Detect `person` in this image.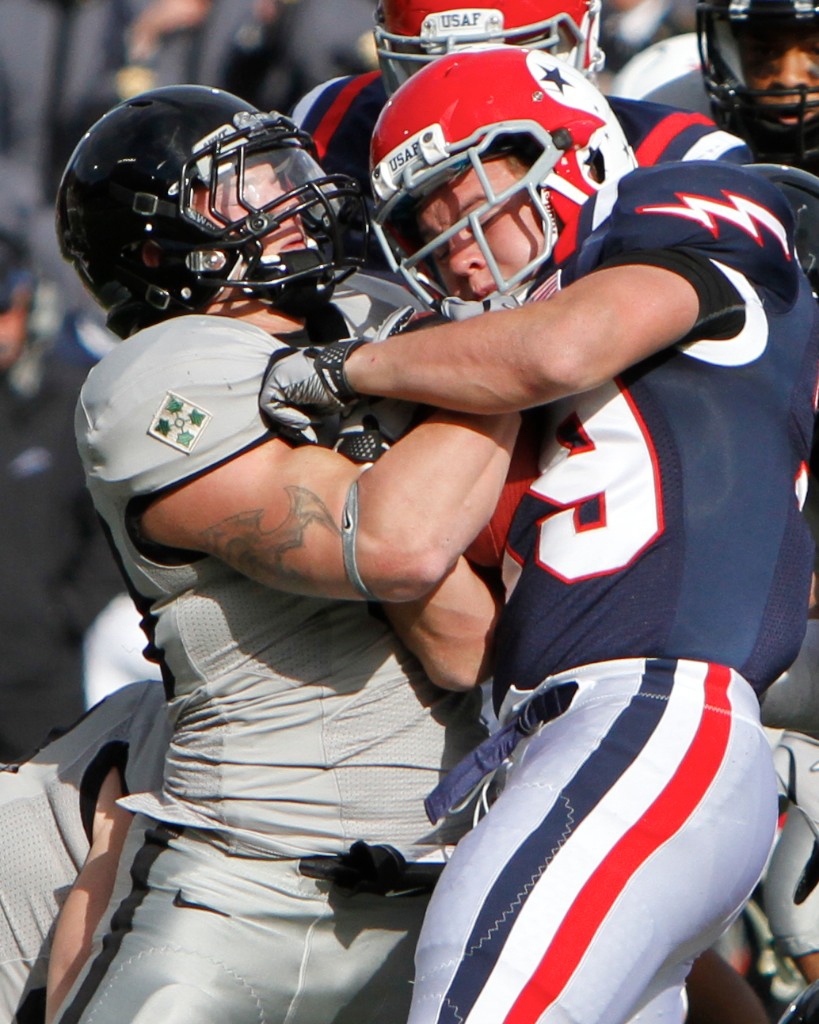
Detection: {"x1": 260, "y1": 46, "x2": 818, "y2": 1023}.
